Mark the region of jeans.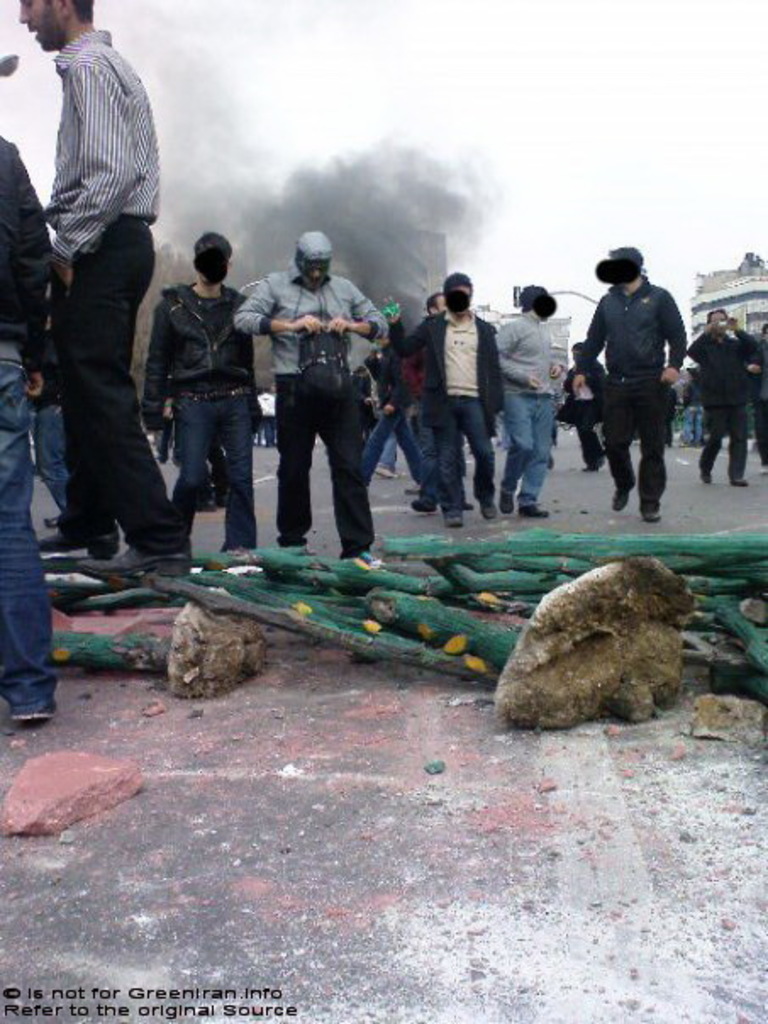
Region: [left=505, top=393, right=553, bottom=500].
